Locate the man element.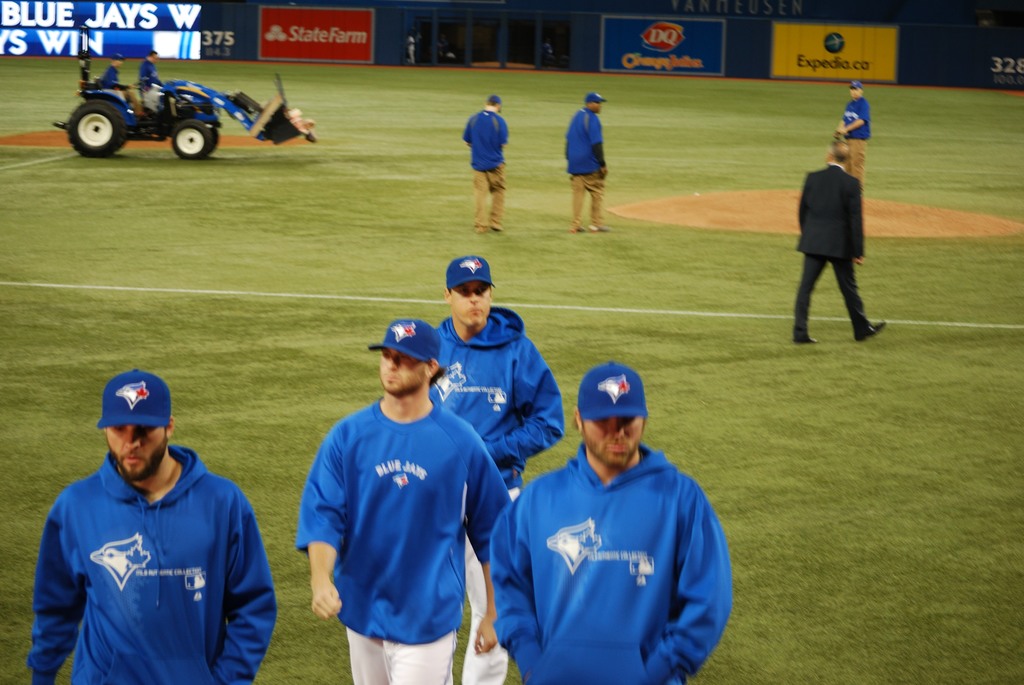
Element bbox: <region>490, 362, 737, 684</region>.
